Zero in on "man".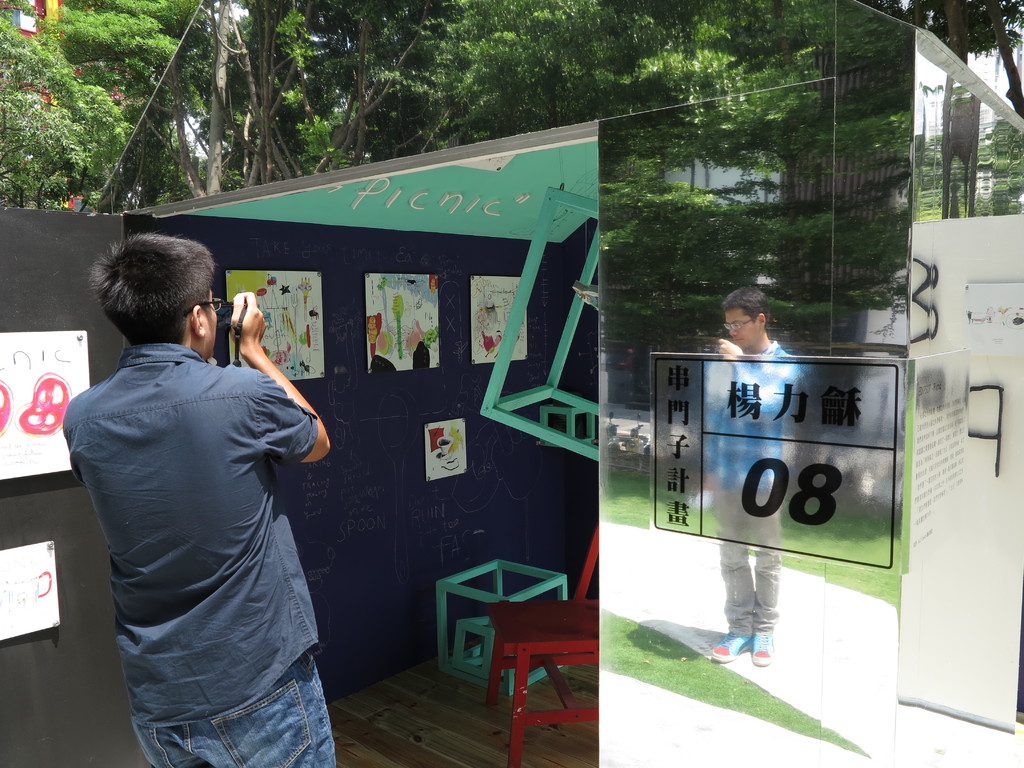
Zeroed in: {"left": 686, "top": 289, "right": 804, "bottom": 671}.
